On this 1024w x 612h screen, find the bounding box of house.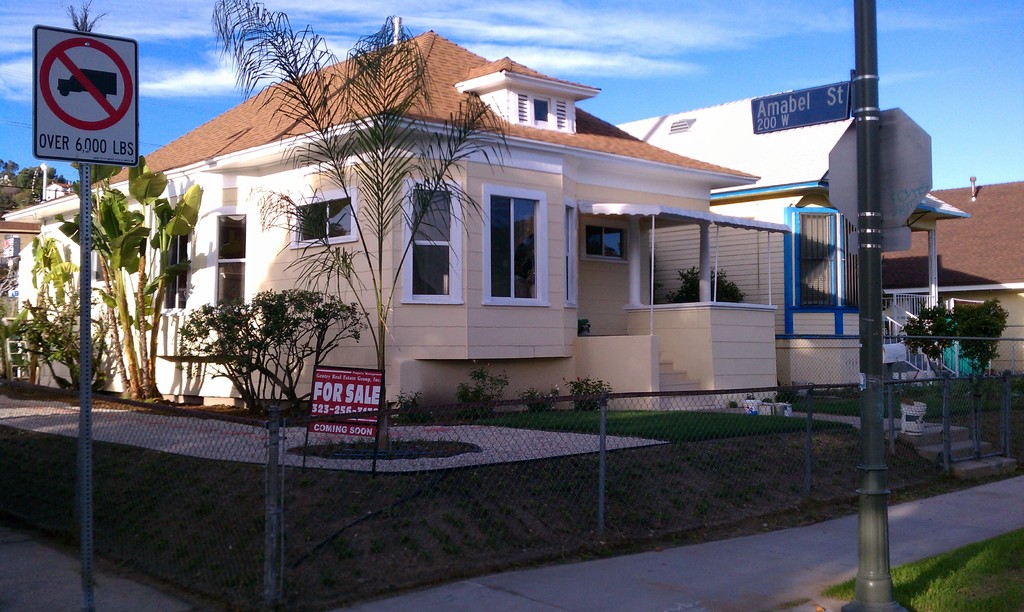
Bounding box: <region>0, 31, 790, 433</region>.
